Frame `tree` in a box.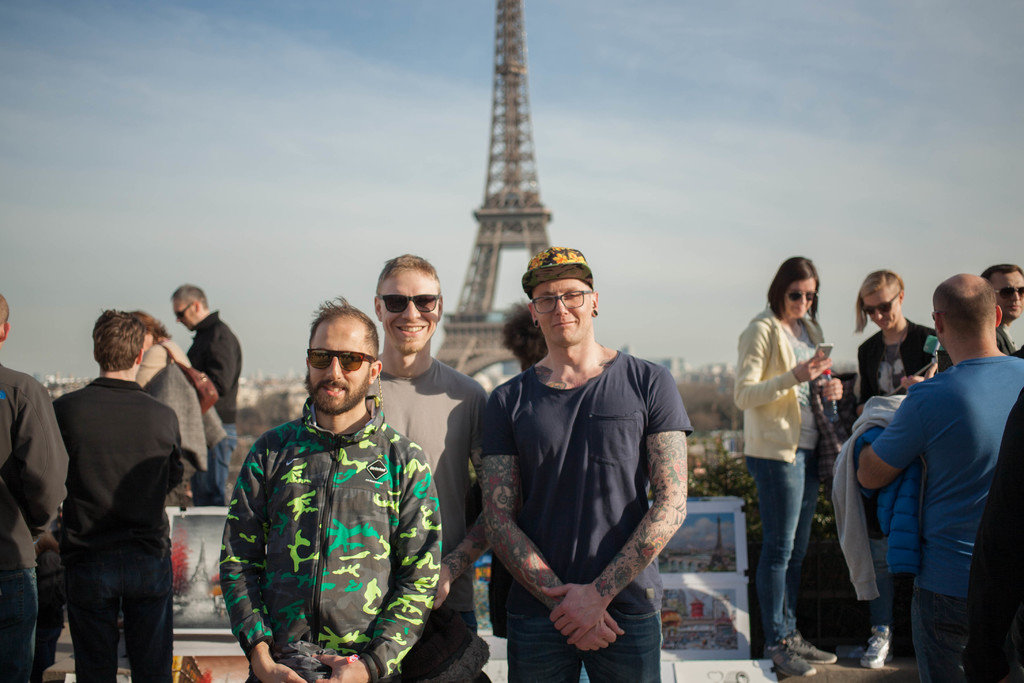
bbox=[793, 488, 882, 642].
